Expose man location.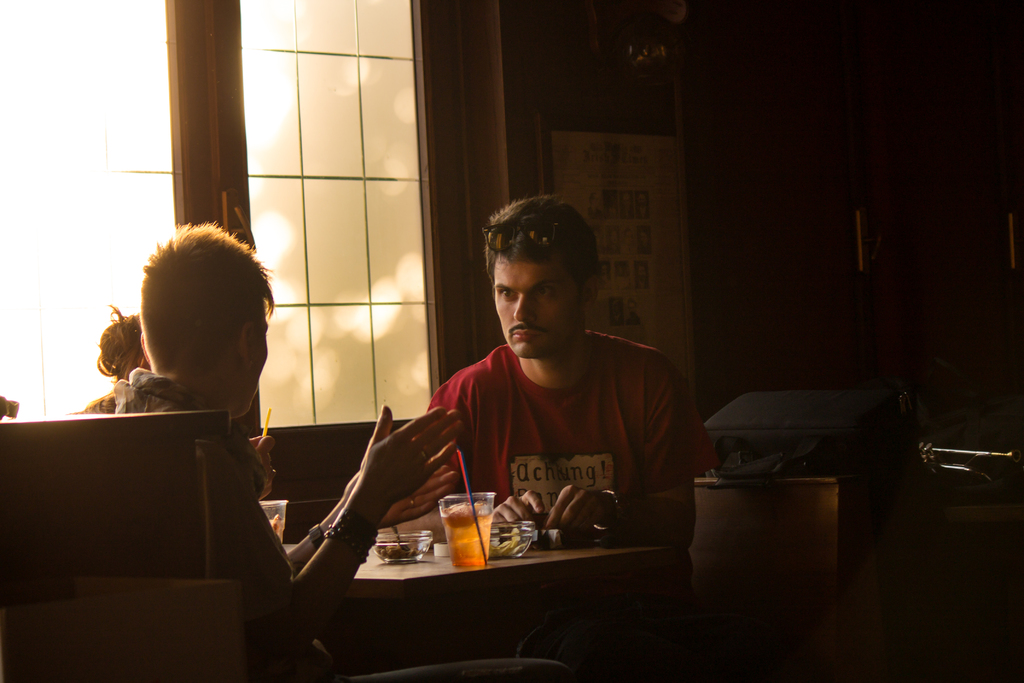
Exposed at (left=385, top=206, right=712, bottom=582).
